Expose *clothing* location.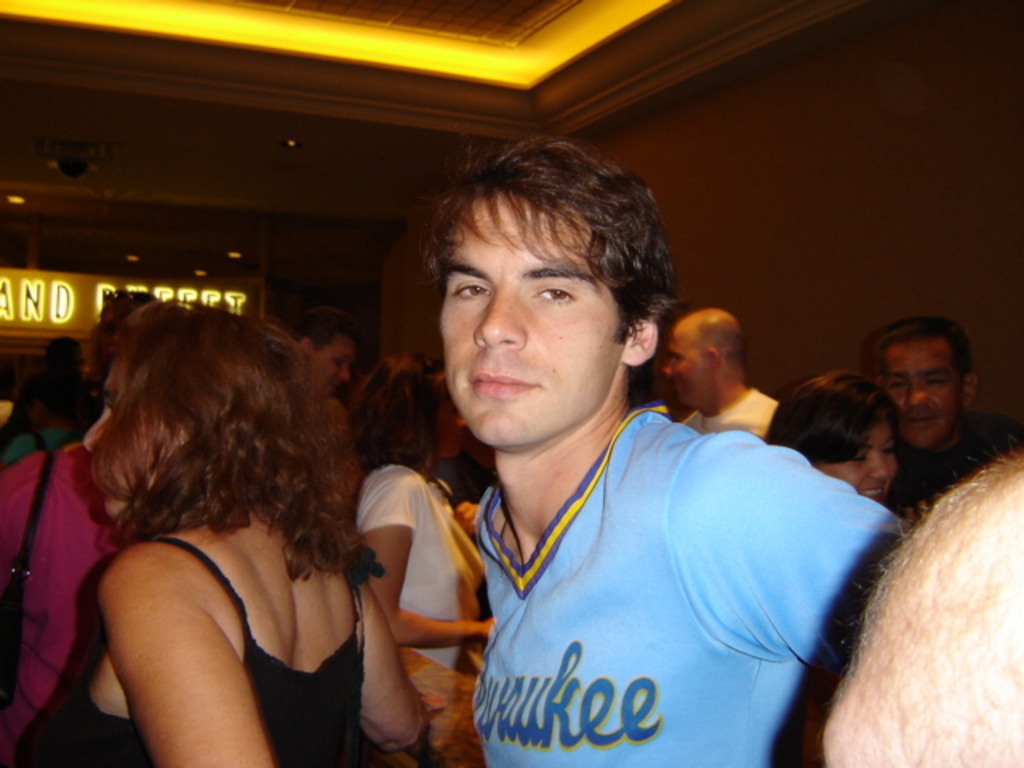
Exposed at {"left": 674, "top": 379, "right": 778, "bottom": 434}.
